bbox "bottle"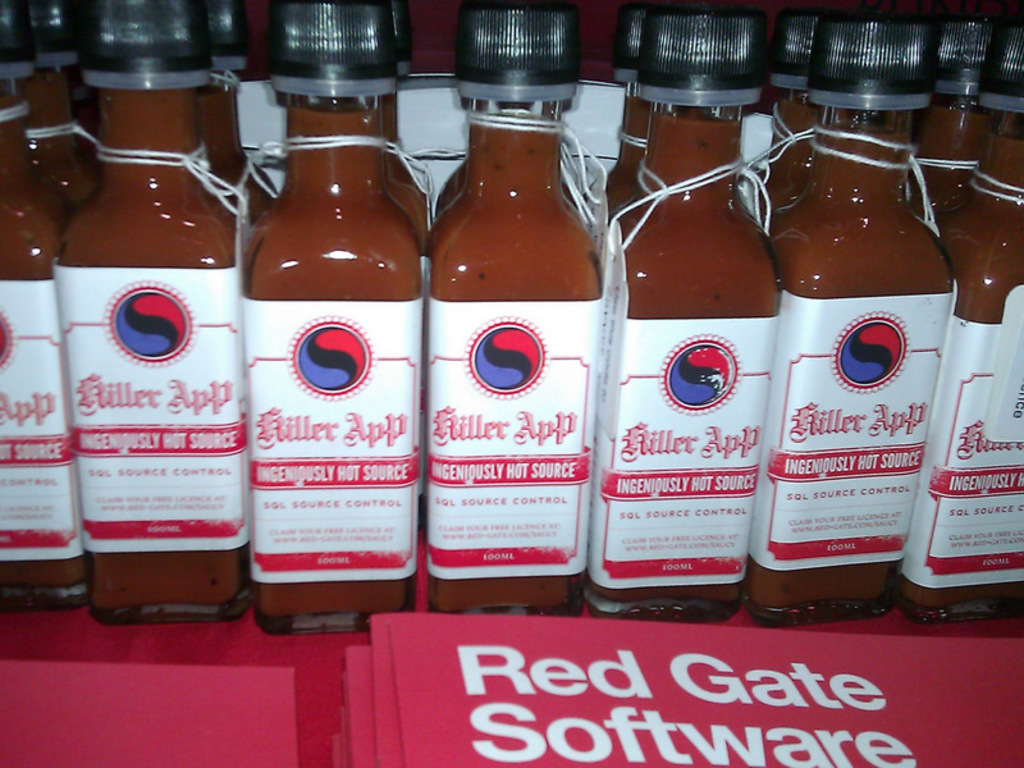
[x1=421, y1=12, x2=602, y2=618]
